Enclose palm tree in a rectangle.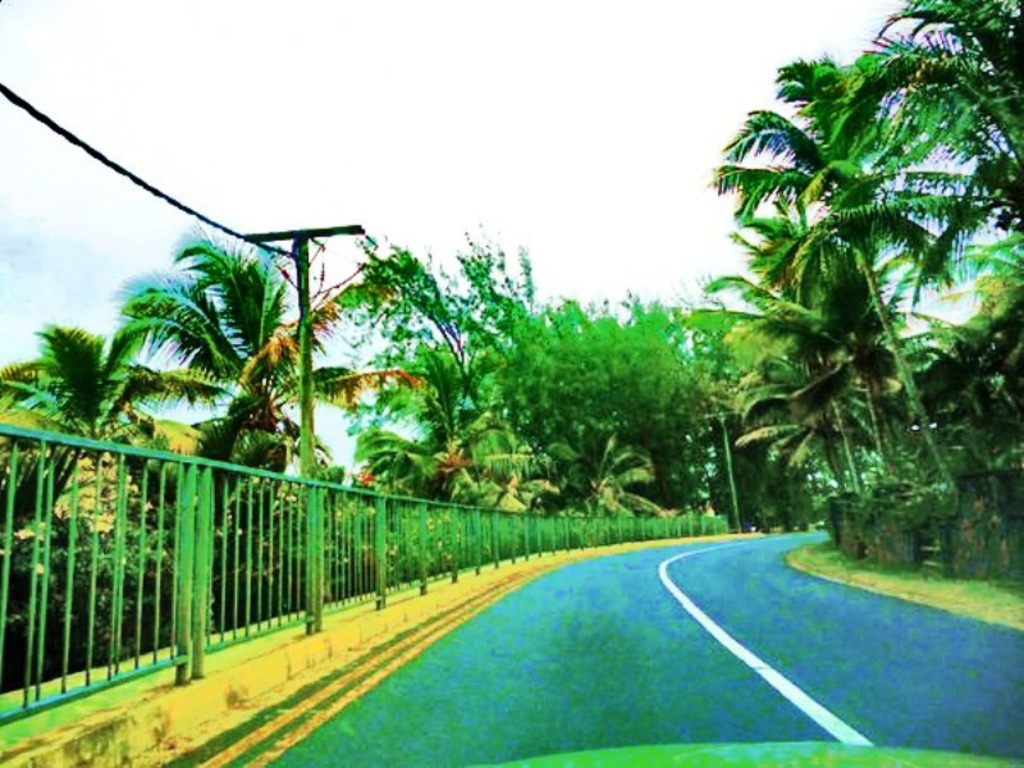
(0,204,426,700).
